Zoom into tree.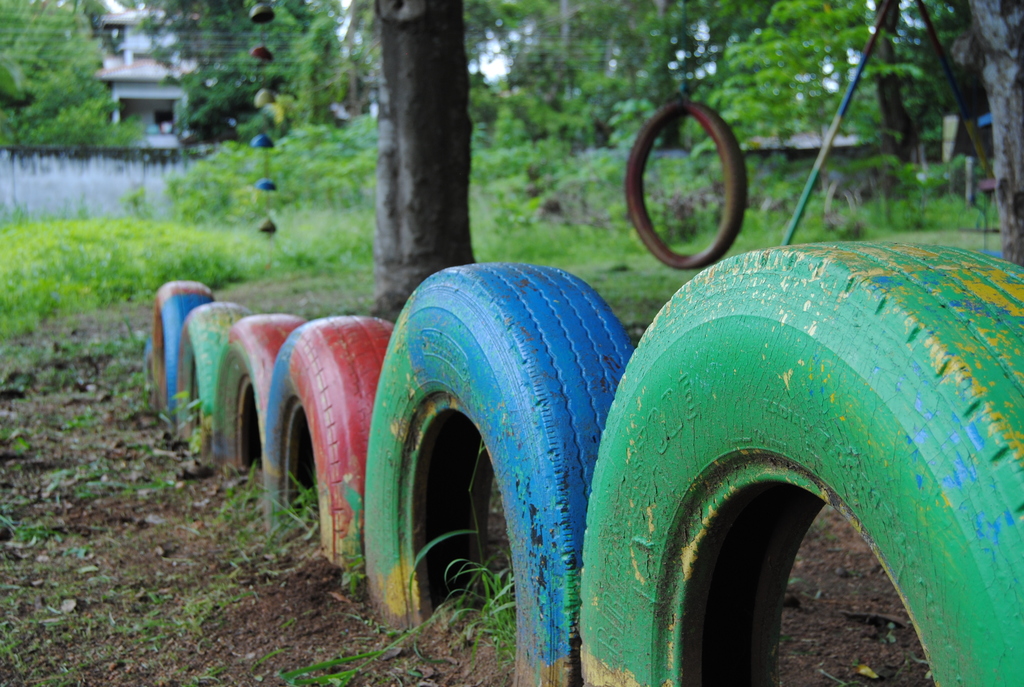
Zoom target: detection(880, 2, 1023, 265).
